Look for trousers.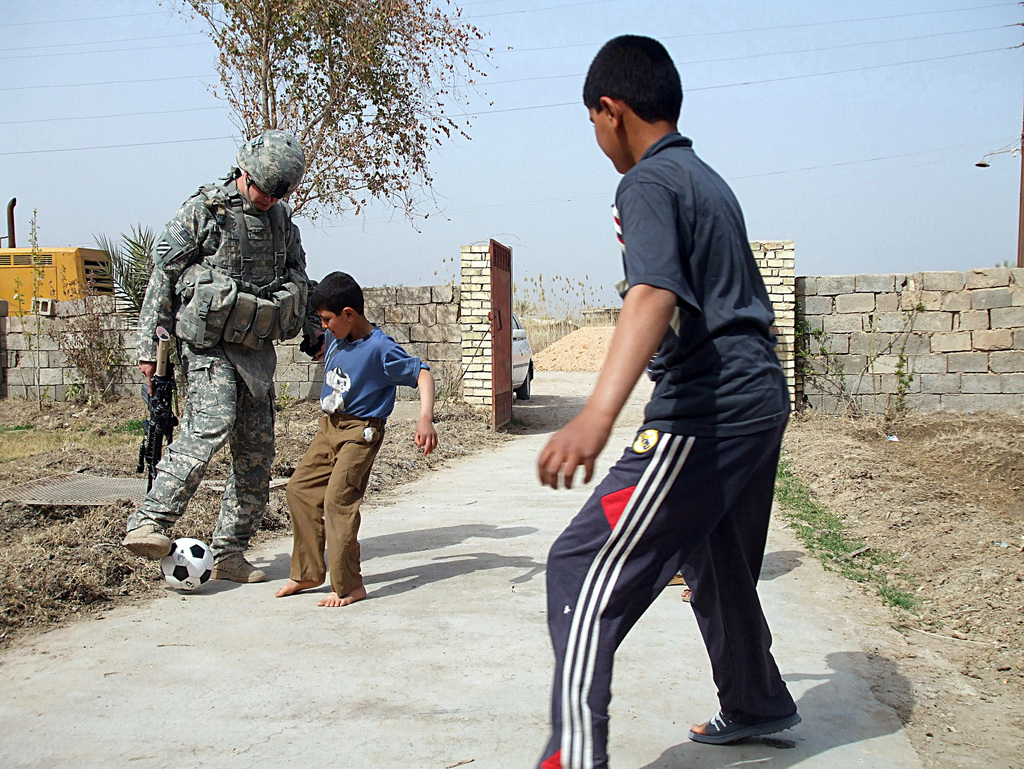
Found: <box>534,427,797,768</box>.
